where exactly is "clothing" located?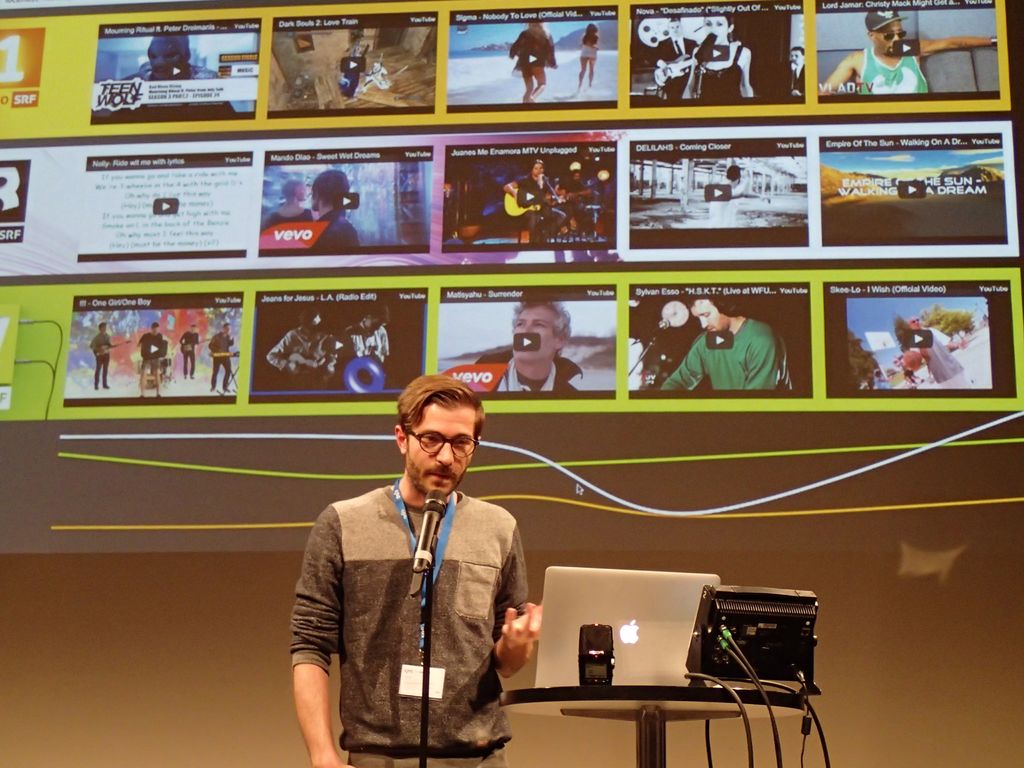
Its bounding box is x1=909, y1=324, x2=970, y2=388.
